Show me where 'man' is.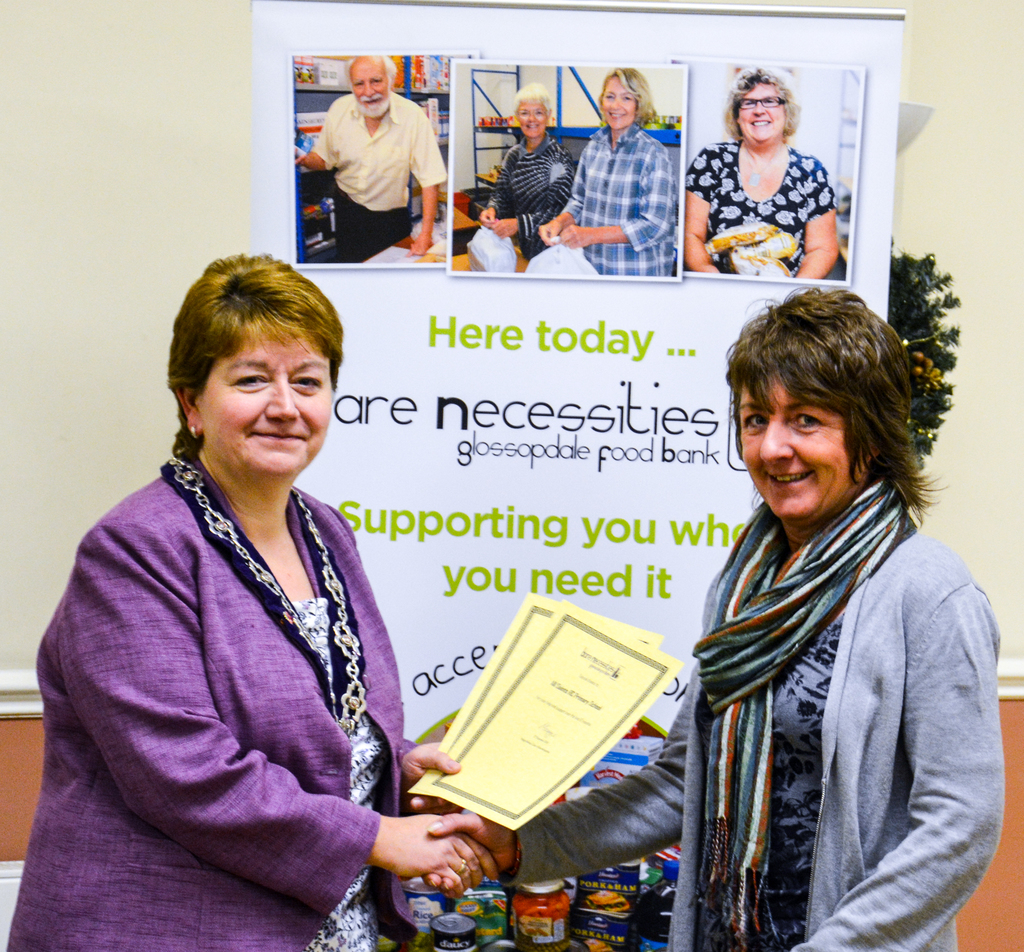
'man' is at [x1=308, y1=67, x2=465, y2=243].
